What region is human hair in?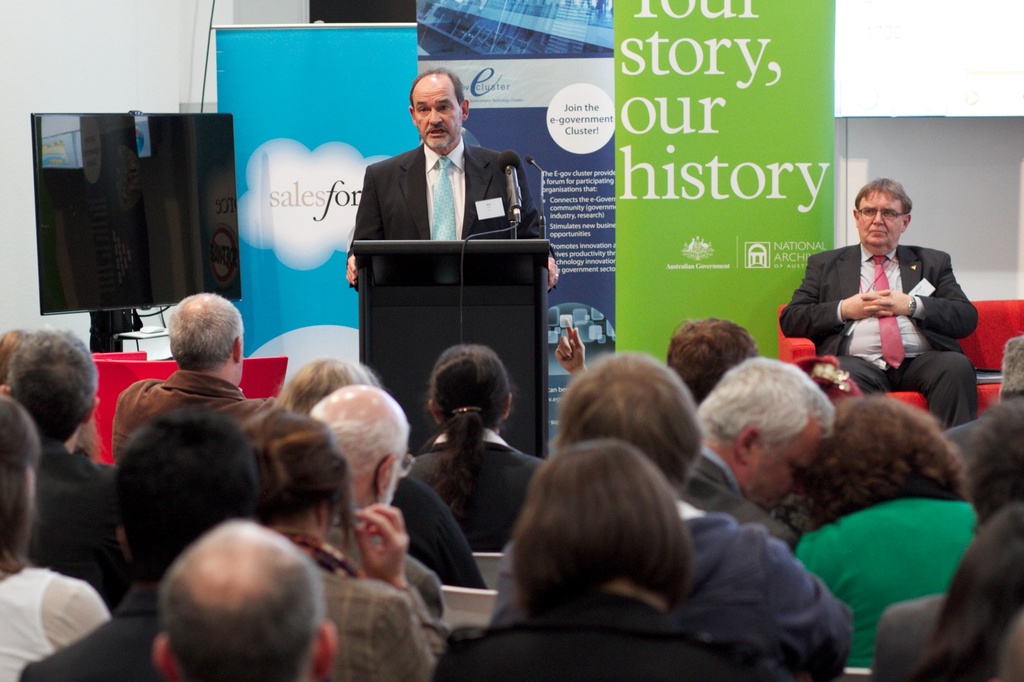
left=799, top=392, right=964, bottom=529.
